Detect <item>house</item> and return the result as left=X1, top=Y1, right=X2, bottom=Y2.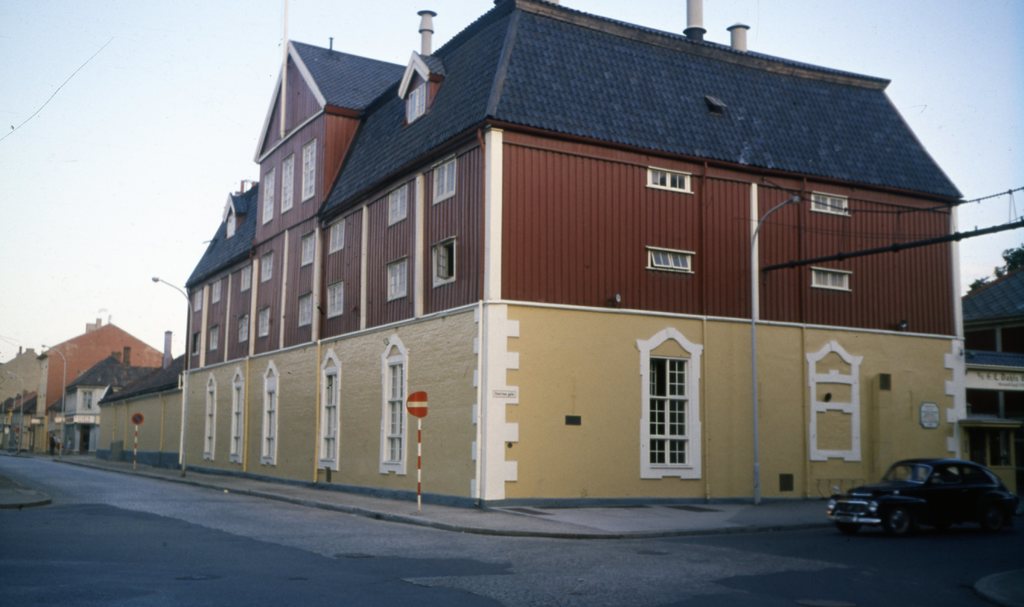
left=33, top=308, right=173, bottom=449.
